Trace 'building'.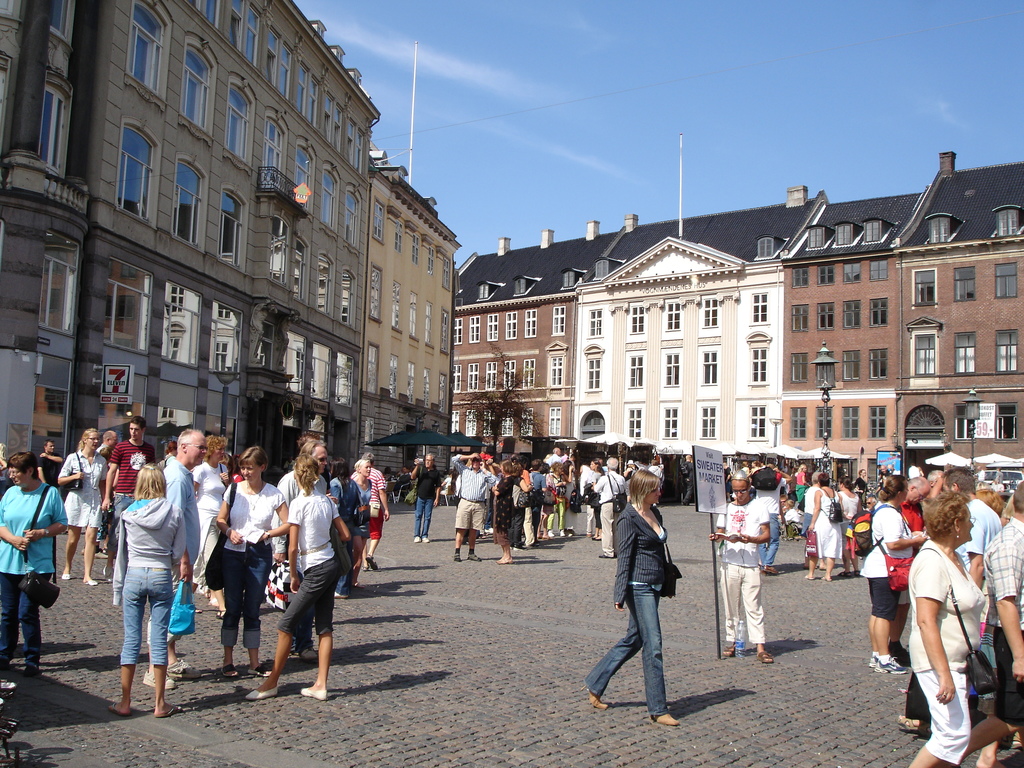
Traced to (left=889, top=150, right=1023, bottom=482).
